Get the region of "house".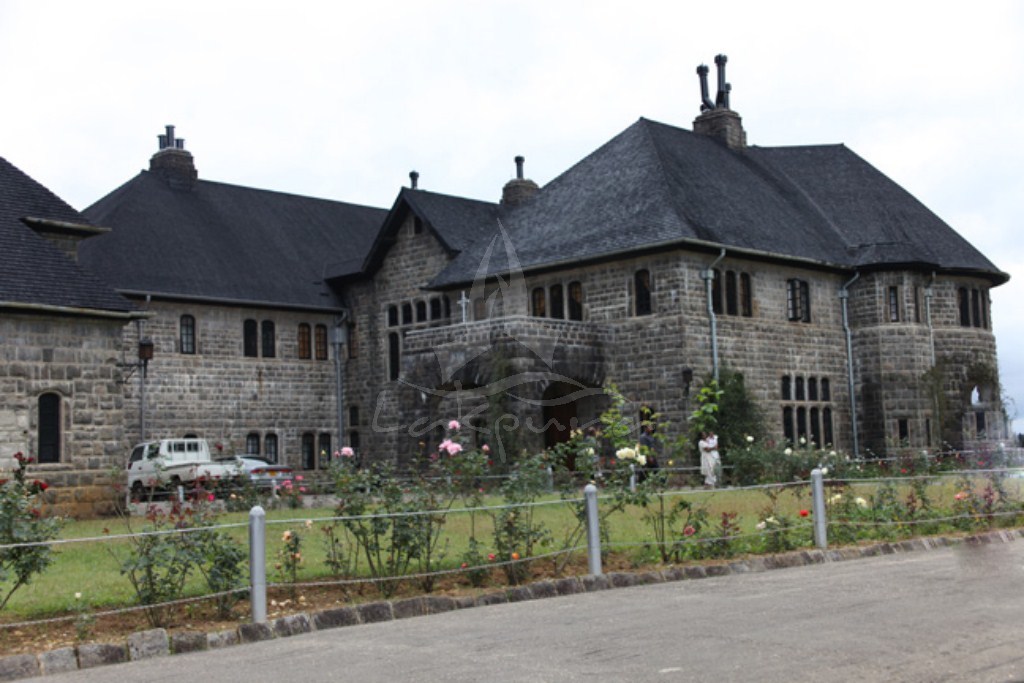
[left=116, top=63, right=948, bottom=531].
